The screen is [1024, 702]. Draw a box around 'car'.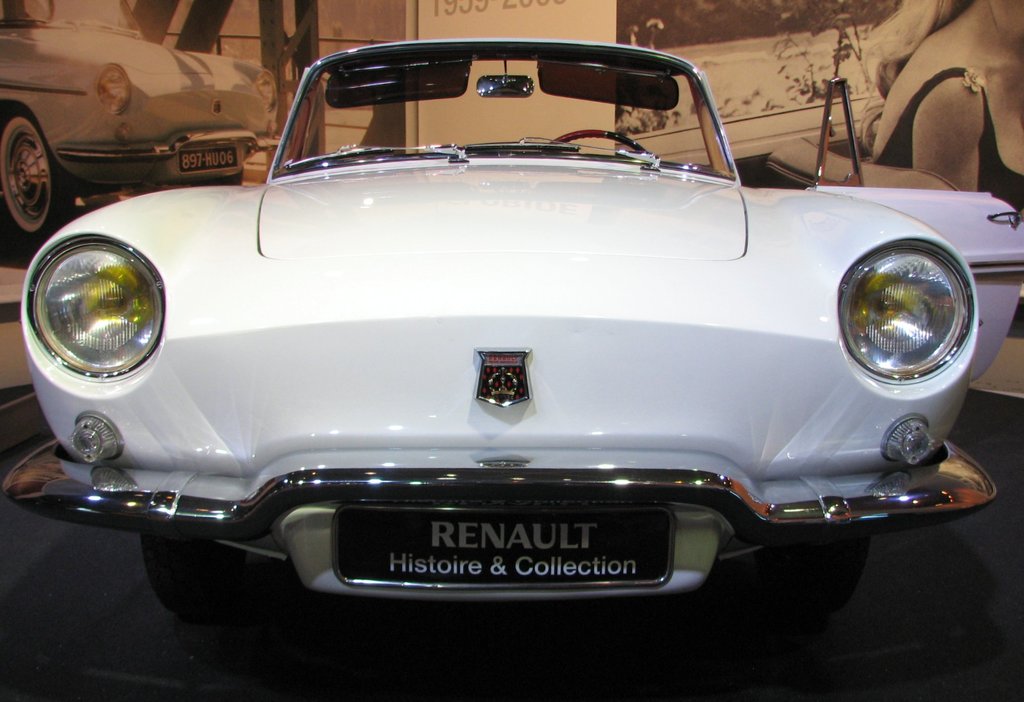
select_region(5, 17, 275, 243).
